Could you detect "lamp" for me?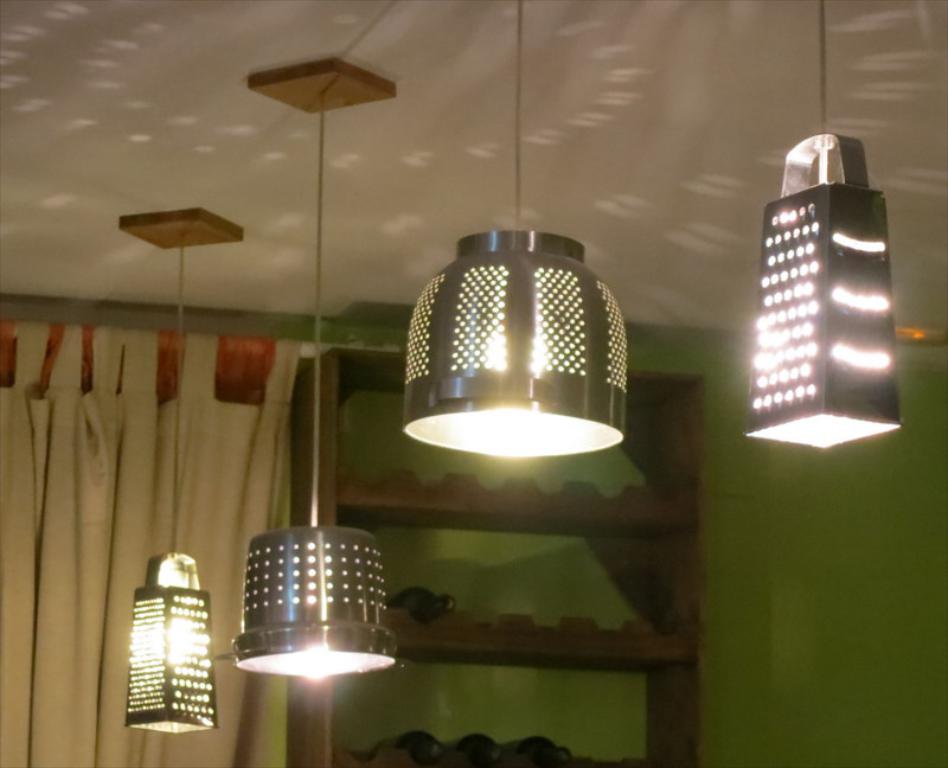
Detection result: pyautogui.locateOnScreen(404, 0, 630, 462).
